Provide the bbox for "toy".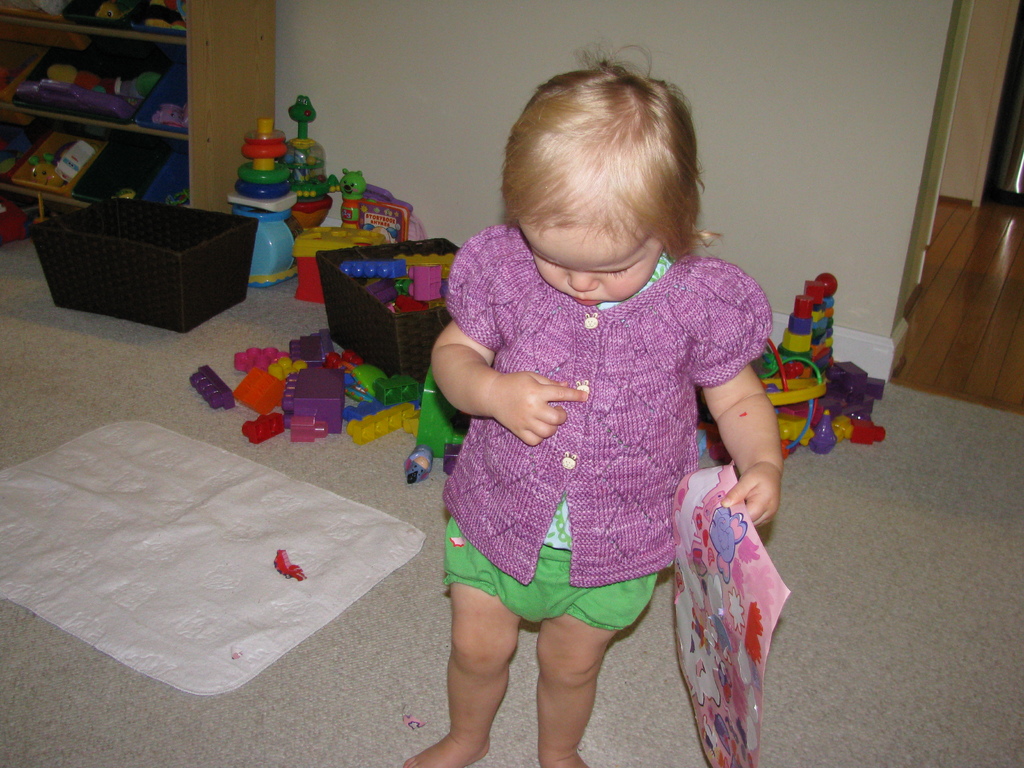
<box>59,142,189,211</box>.
